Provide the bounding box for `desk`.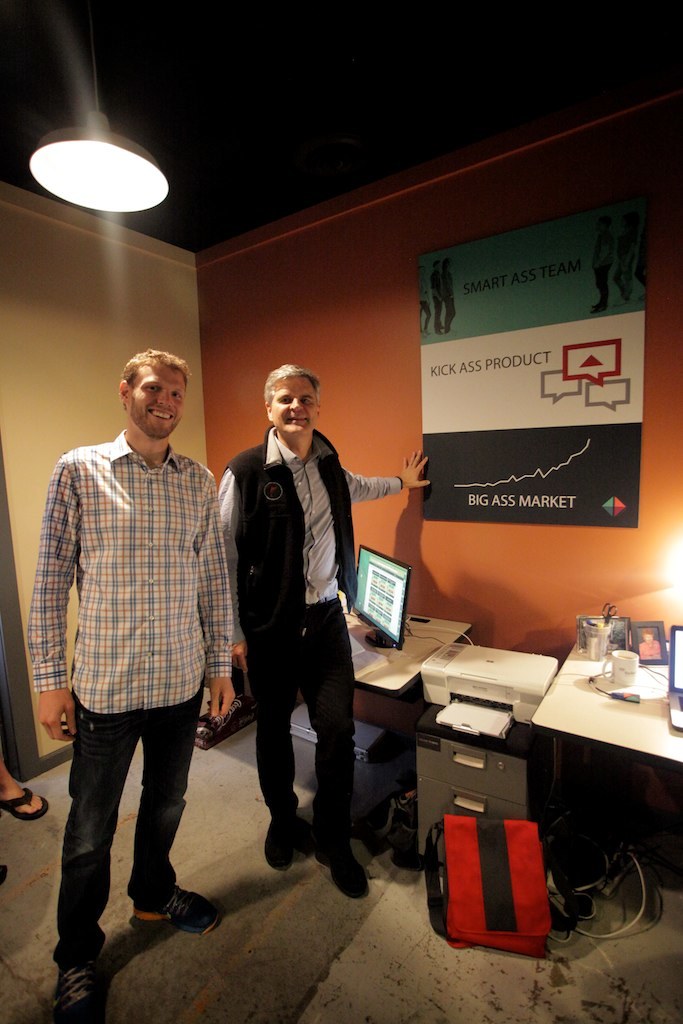
(493,633,679,929).
